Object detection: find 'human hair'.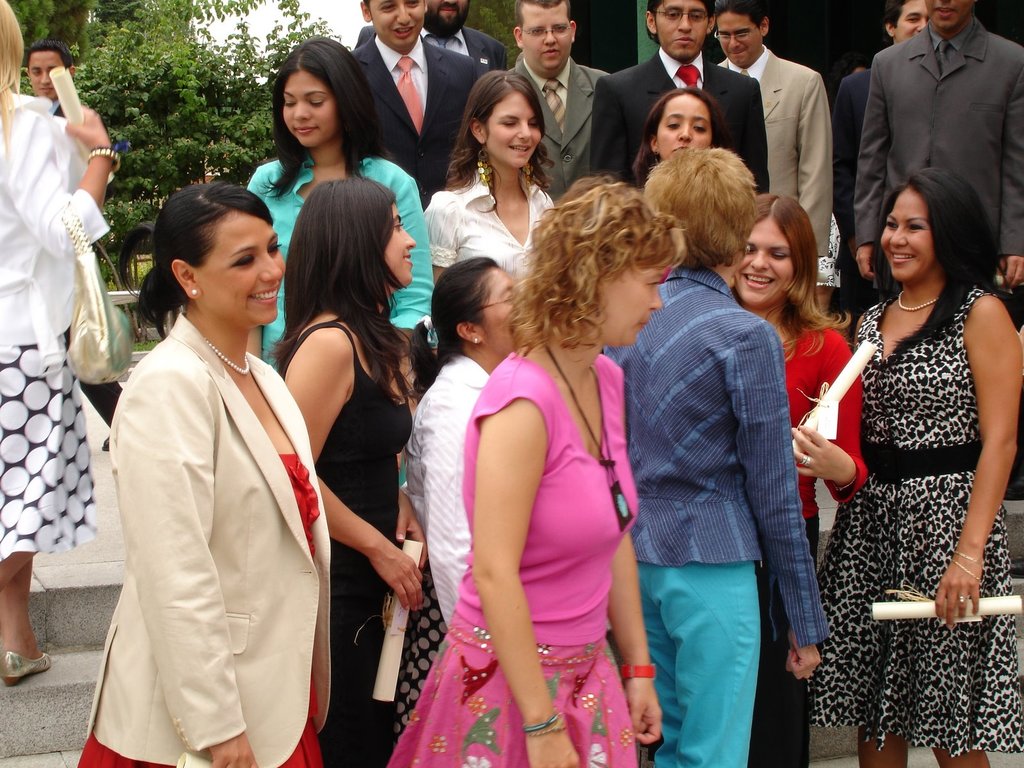
{"left": 266, "top": 175, "right": 430, "bottom": 401}.
